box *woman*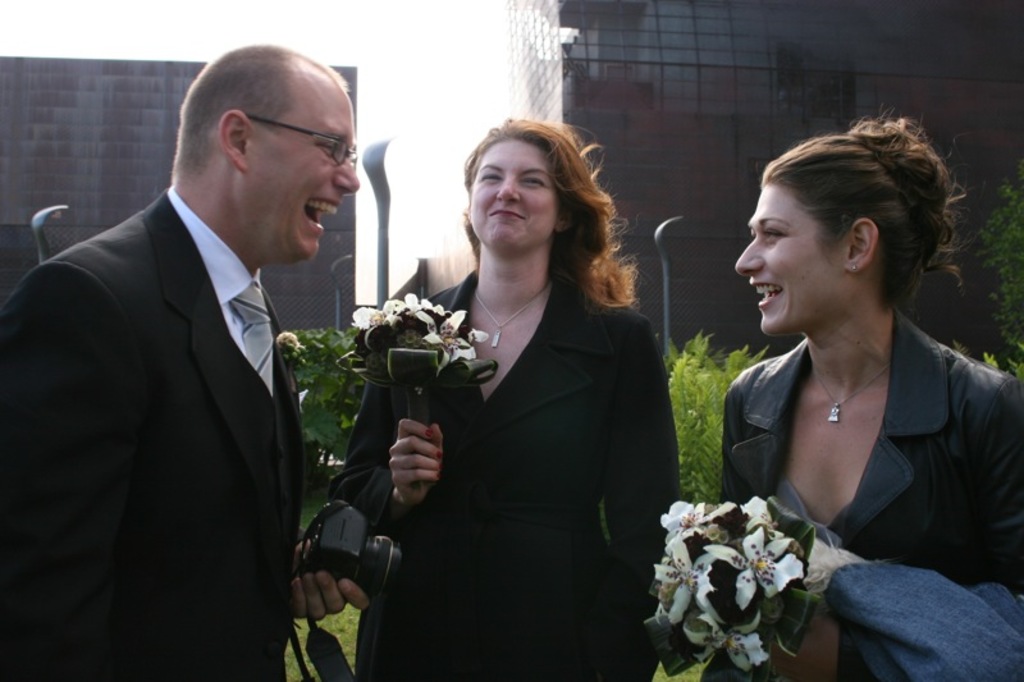
box=[701, 110, 1023, 681]
